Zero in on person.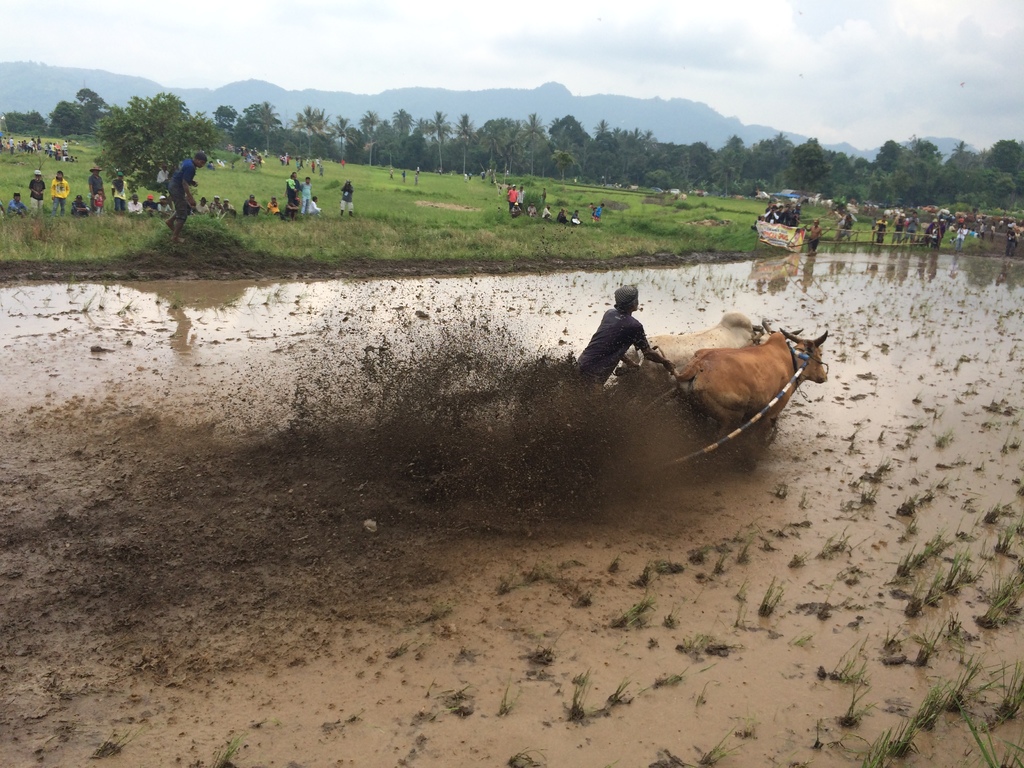
Zeroed in: region(593, 202, 603, 222).
